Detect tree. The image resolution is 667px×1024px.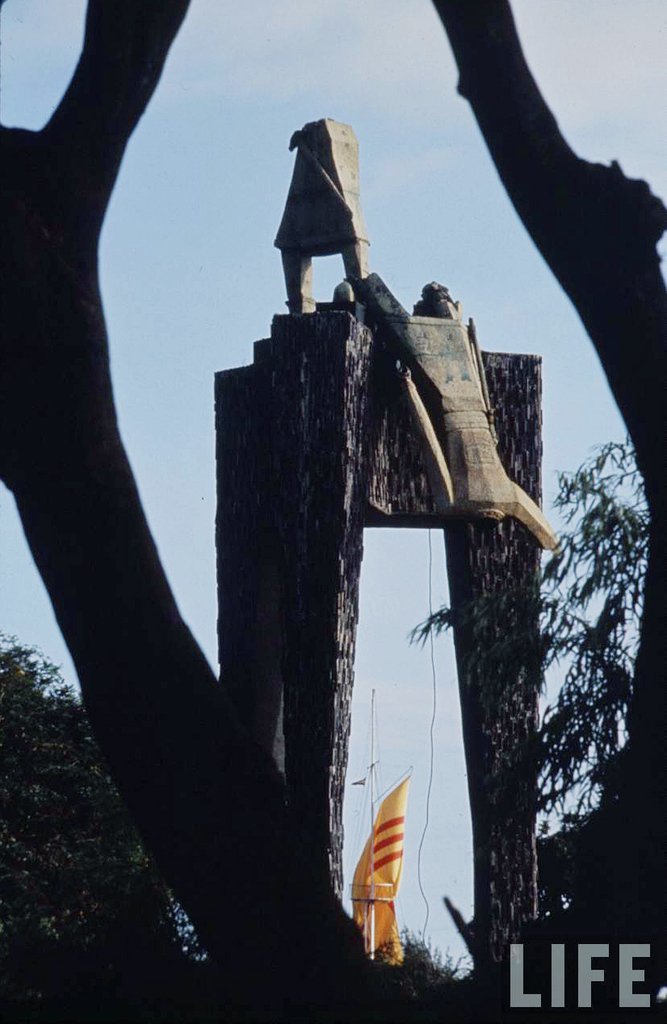
{"left": 477, "top": 367, "right": 652, "bottom": 978}.
